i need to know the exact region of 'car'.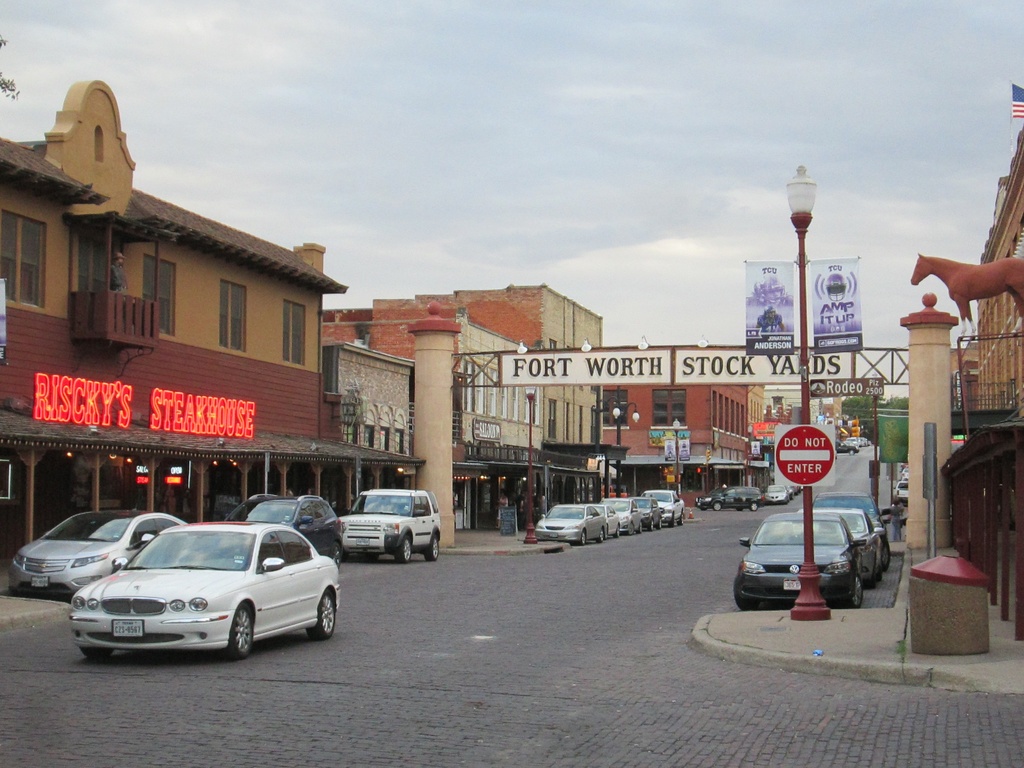
Region: (69,522,339,662).
